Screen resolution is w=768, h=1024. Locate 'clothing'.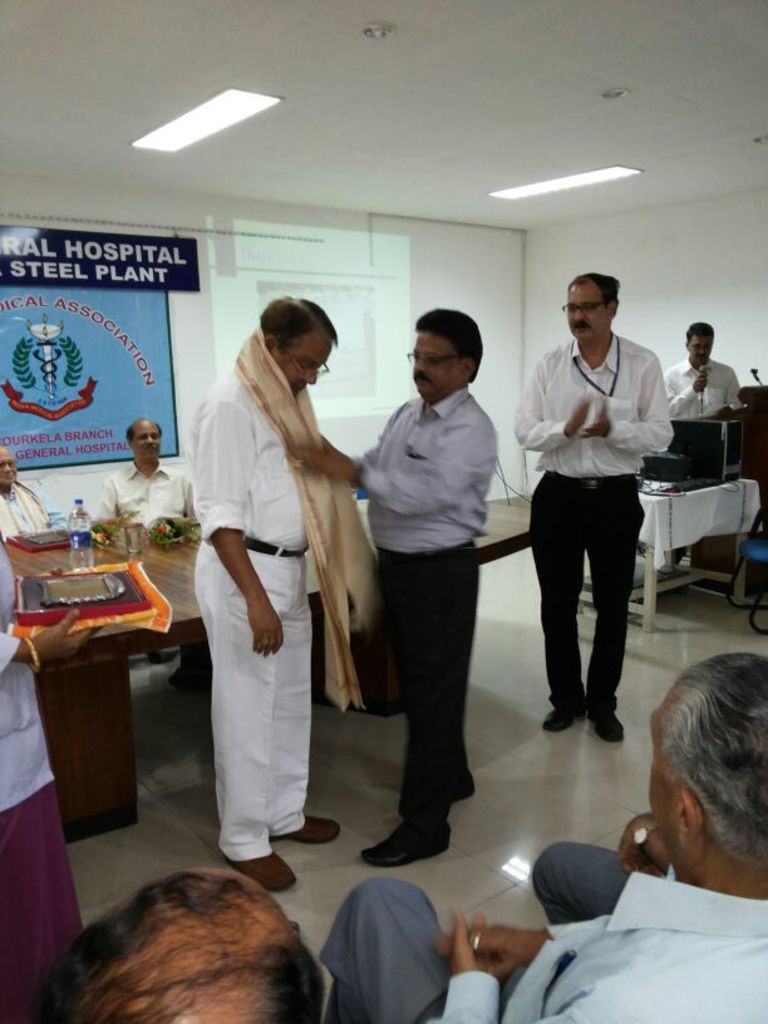
508 325 674 710.
